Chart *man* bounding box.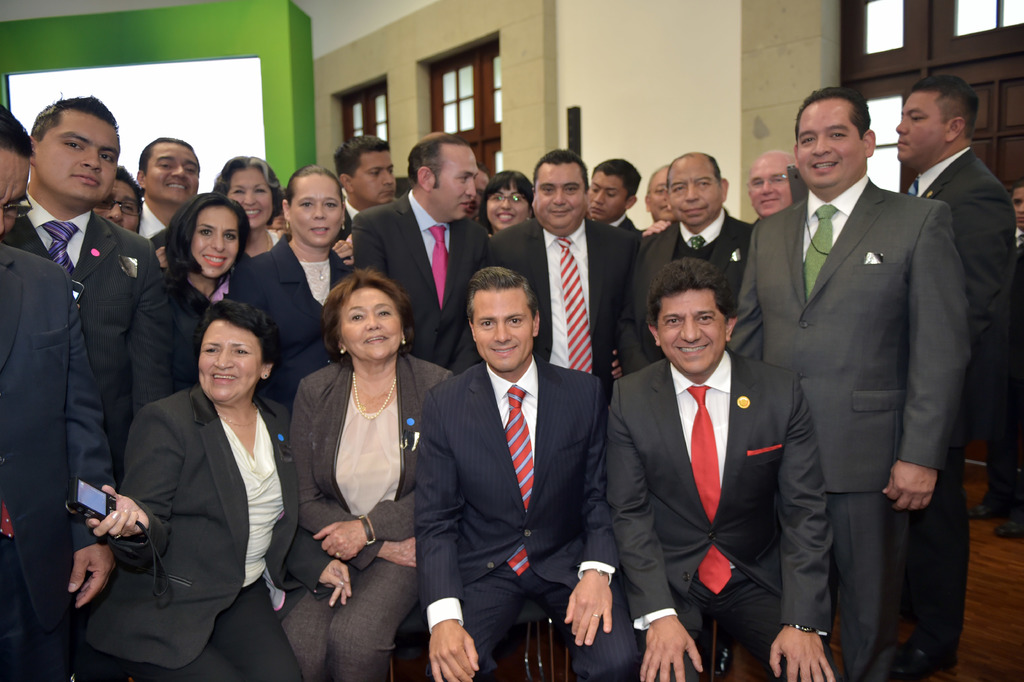
Charted: box(609, 261, 840, 681).
